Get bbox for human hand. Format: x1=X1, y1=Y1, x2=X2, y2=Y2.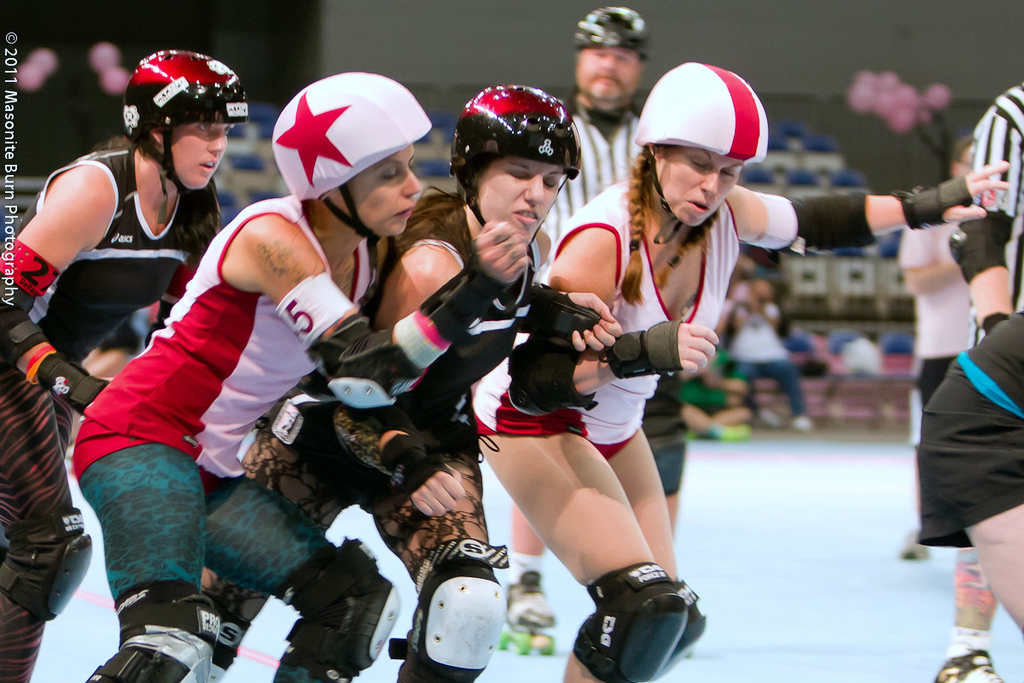
x1=552, y1=291, x2=622, y2=354.
